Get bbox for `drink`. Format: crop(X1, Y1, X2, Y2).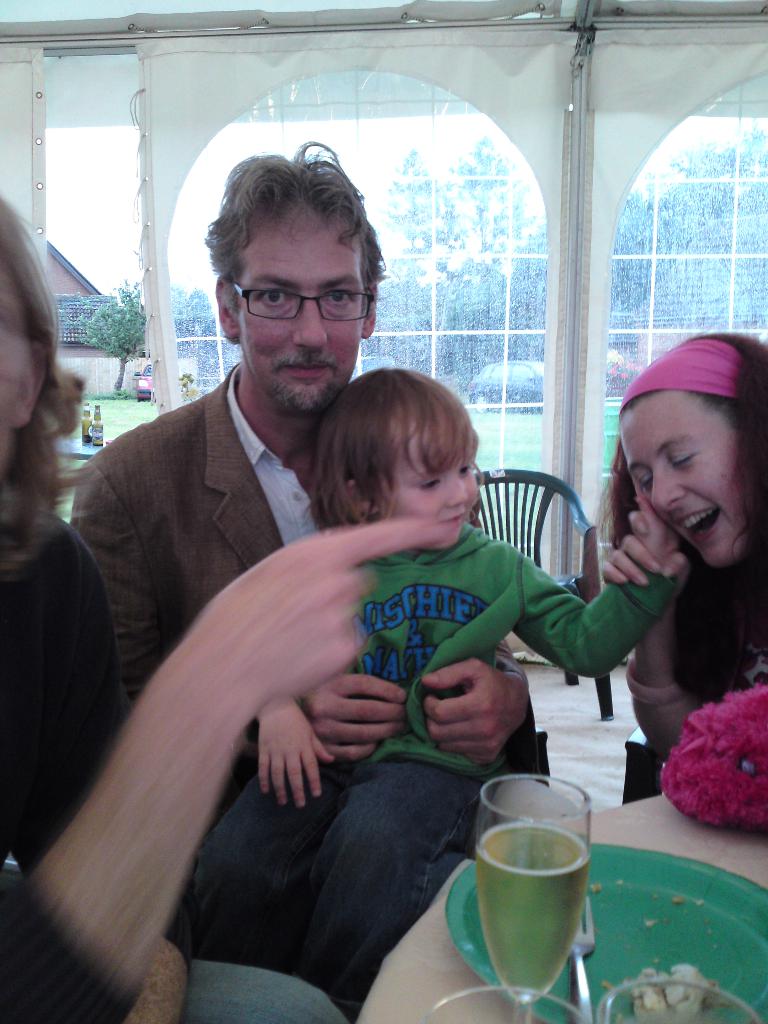
crop(472, 785, 606, 1004).
